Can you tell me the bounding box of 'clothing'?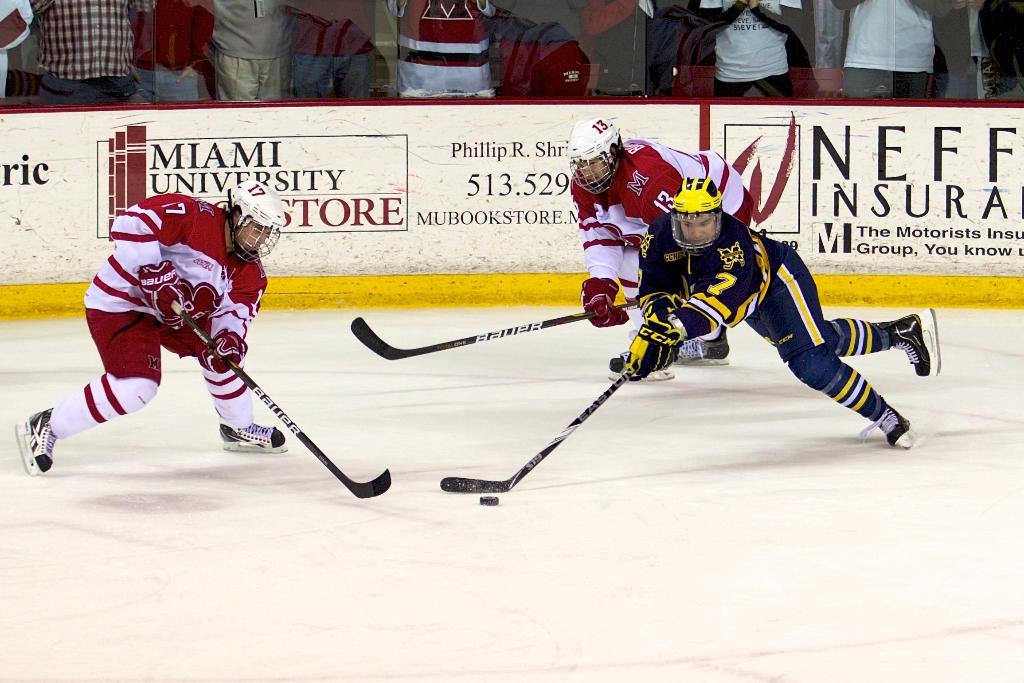
bbox=[627, 216, 892, 412].
